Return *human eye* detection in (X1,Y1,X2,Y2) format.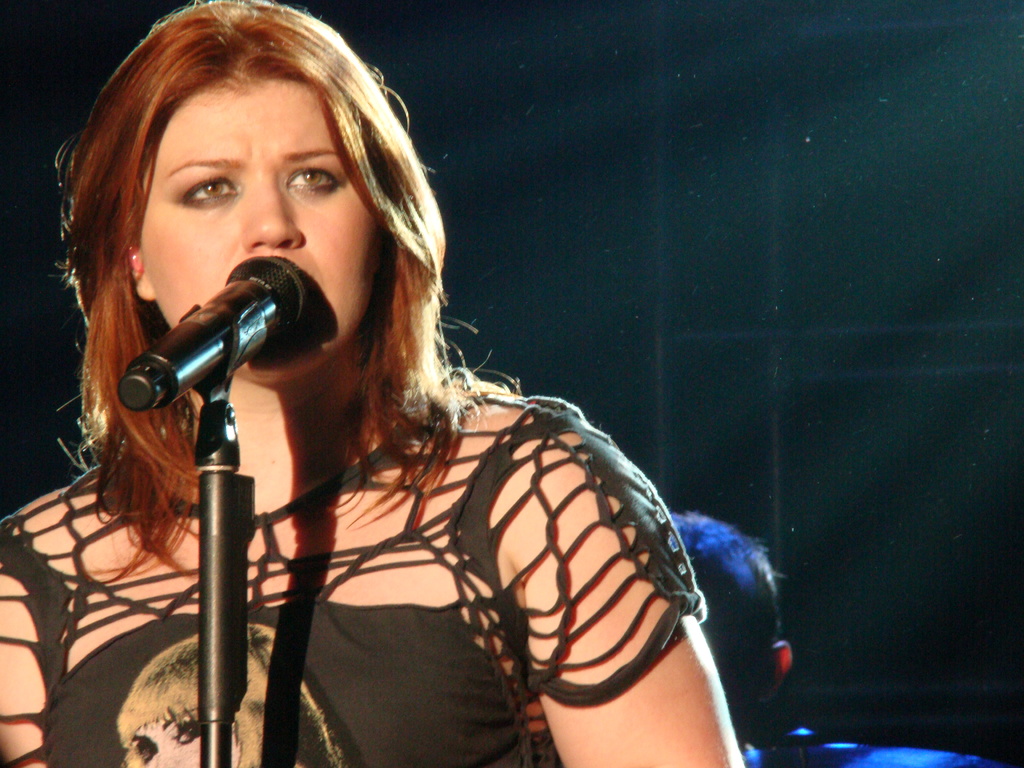
(283,163,343,196).
